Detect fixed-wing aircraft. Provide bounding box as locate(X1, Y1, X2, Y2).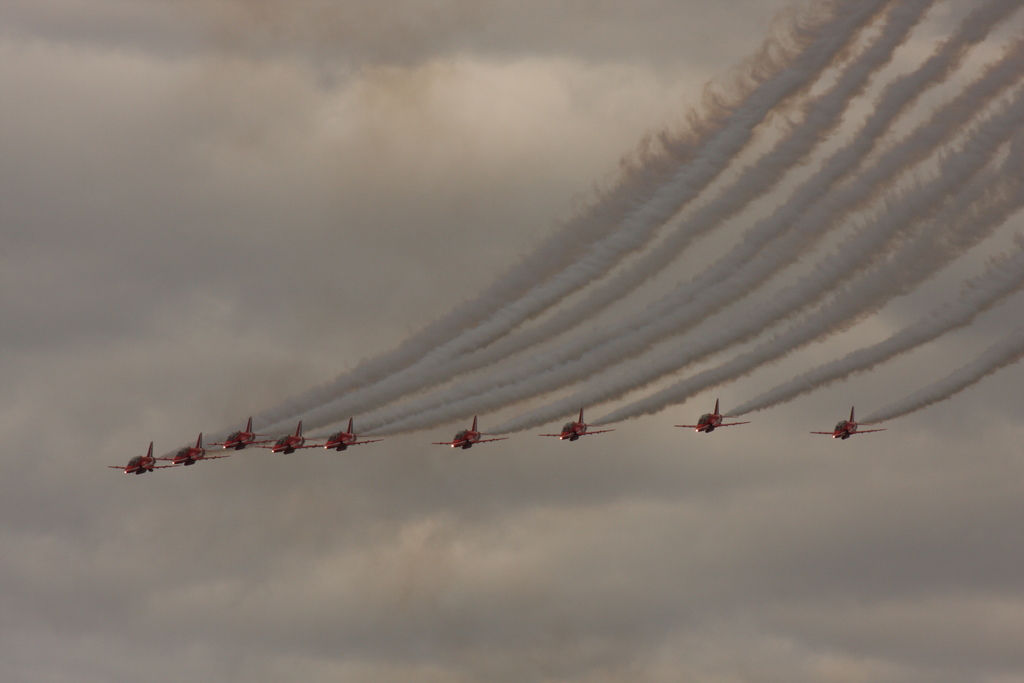
locate(156, 431, 229, 464).
